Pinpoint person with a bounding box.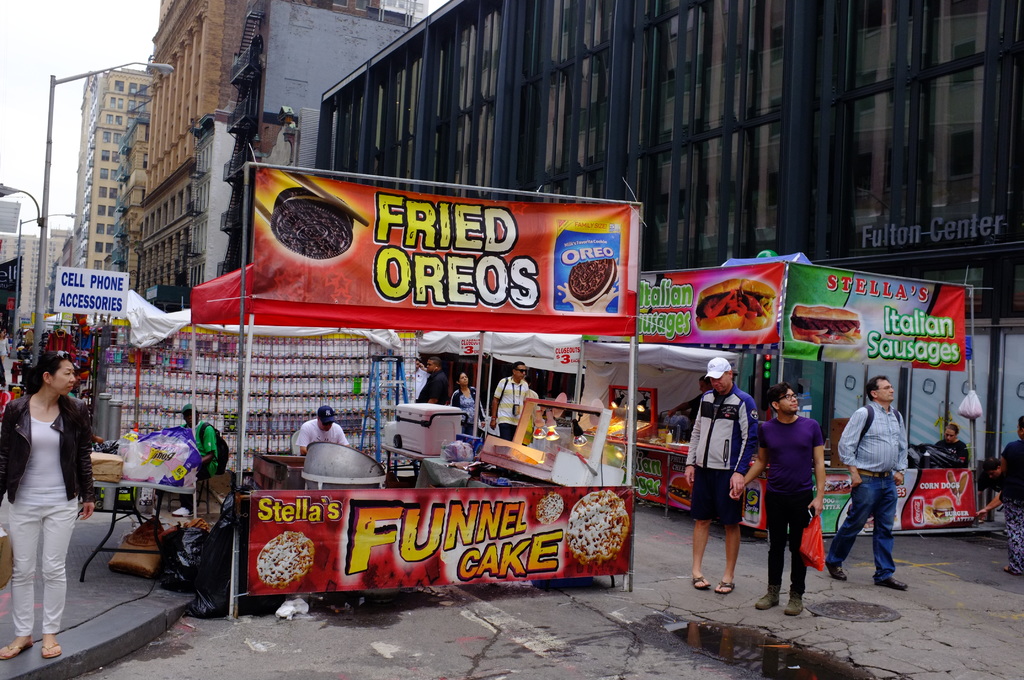
493 350 532 442.
